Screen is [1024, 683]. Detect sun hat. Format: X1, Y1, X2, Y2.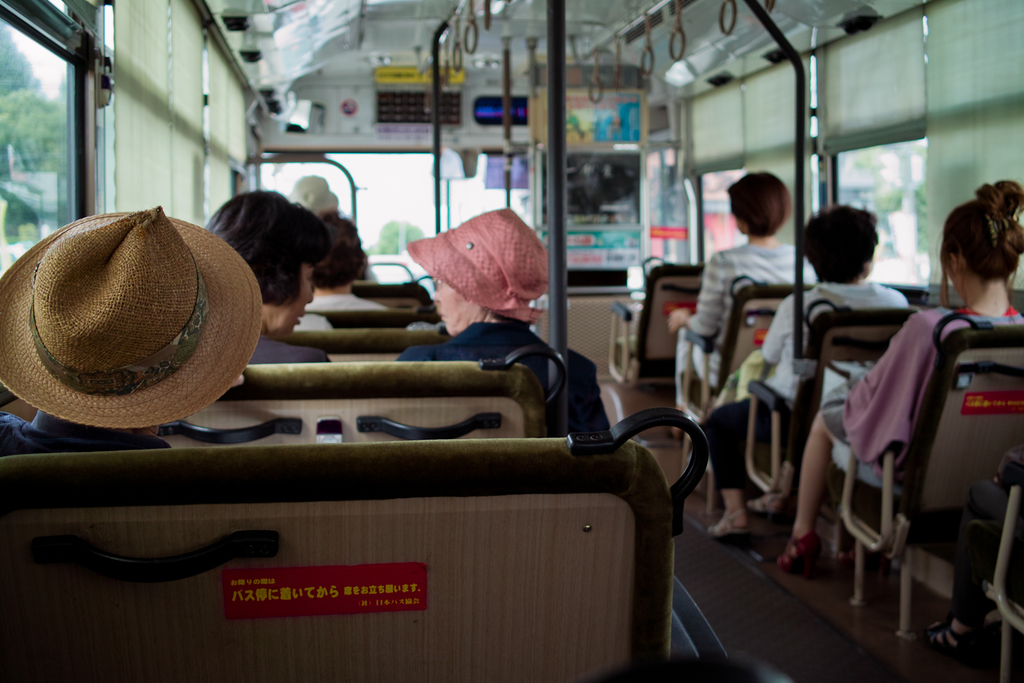
0, 202, 270, 433.
